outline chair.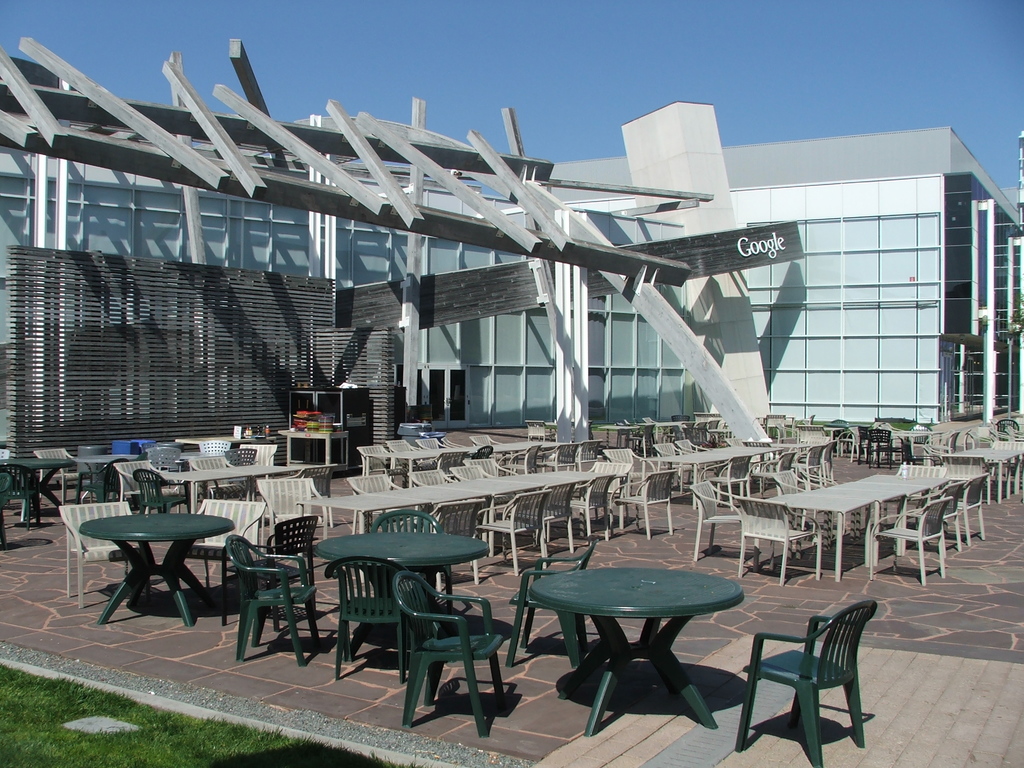
Outline: 467 487 545 580.
